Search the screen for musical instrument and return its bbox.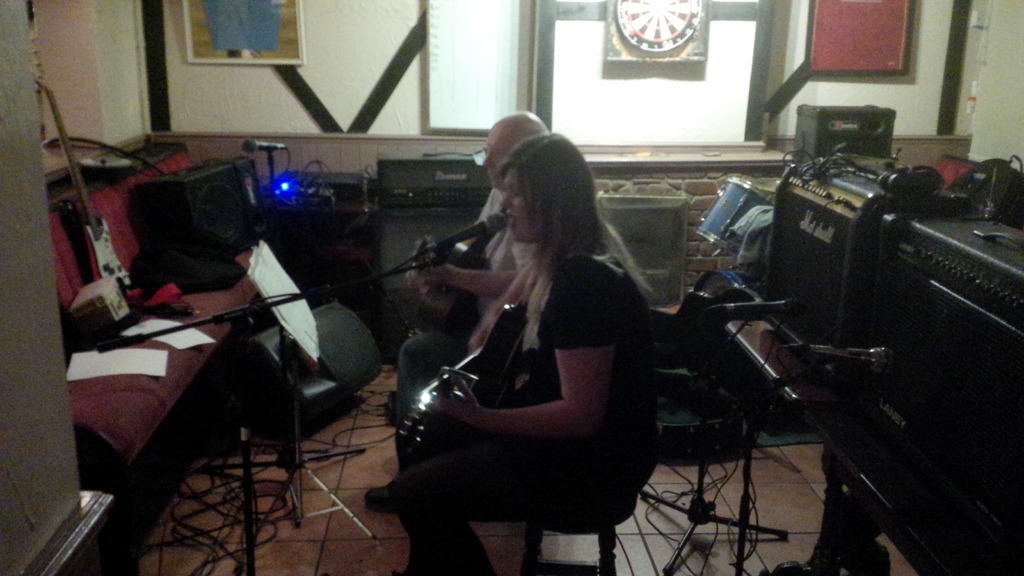
Found: 401,198,511,327.
